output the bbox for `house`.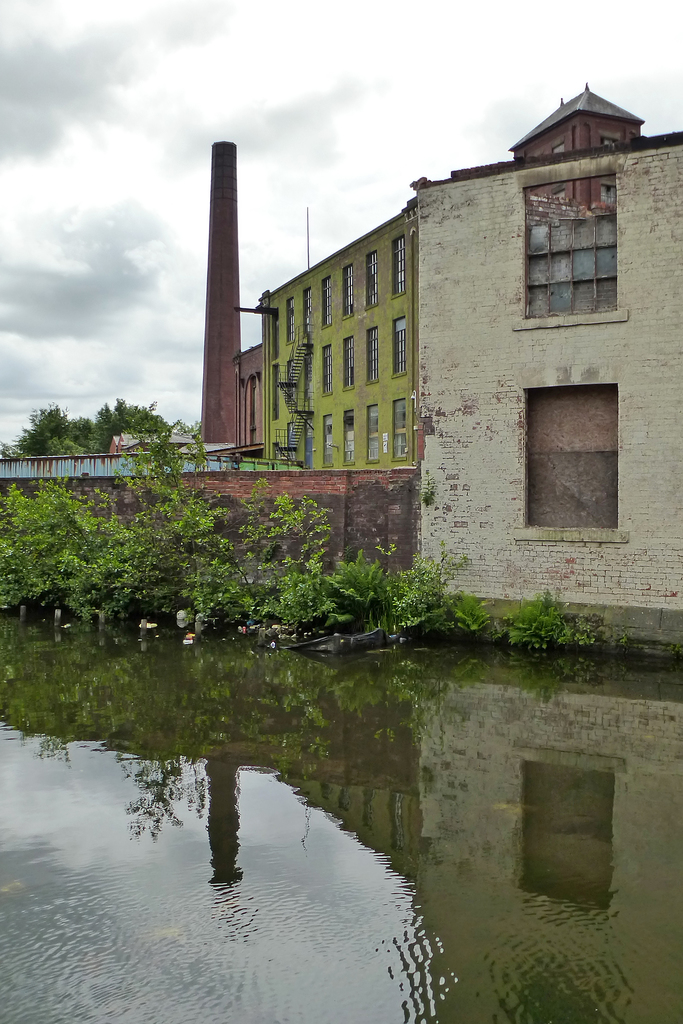
locate(267, 71, 682, 629).
